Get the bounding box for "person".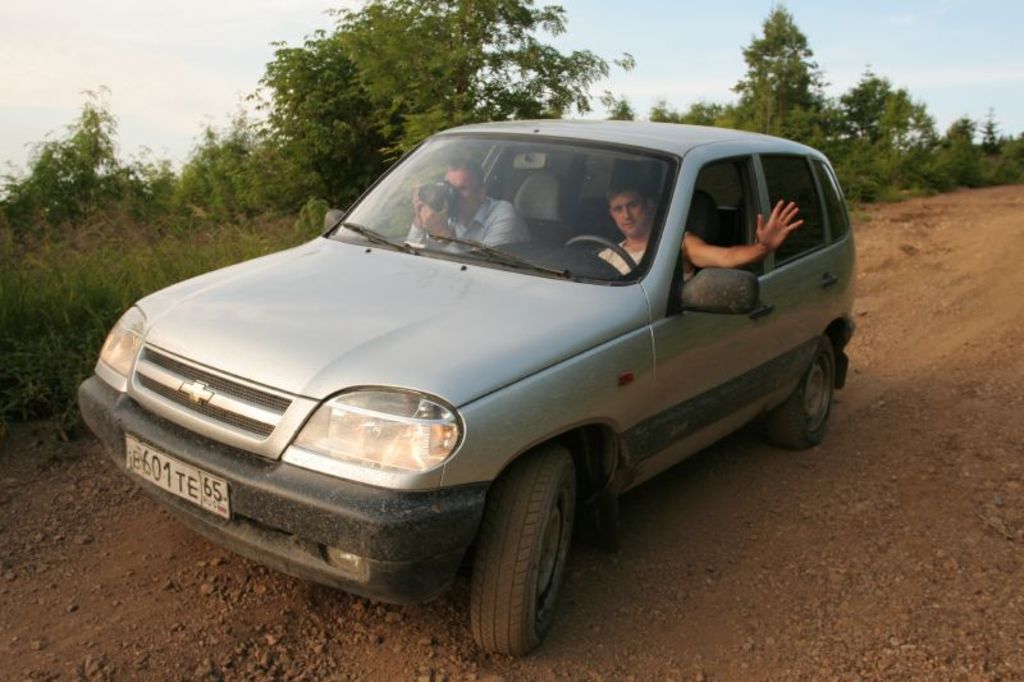
l=411, t=157, r=530, b=258.
